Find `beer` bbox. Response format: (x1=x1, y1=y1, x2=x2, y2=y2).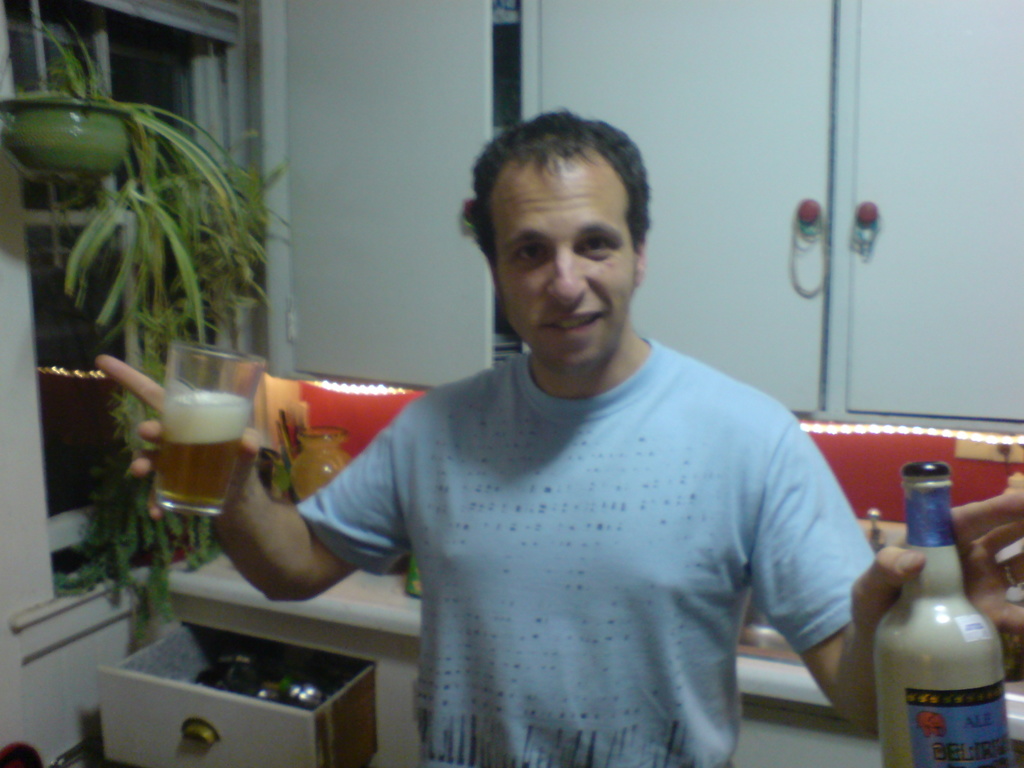
(x1=877, y1=459, x2=1012, y2=767).
